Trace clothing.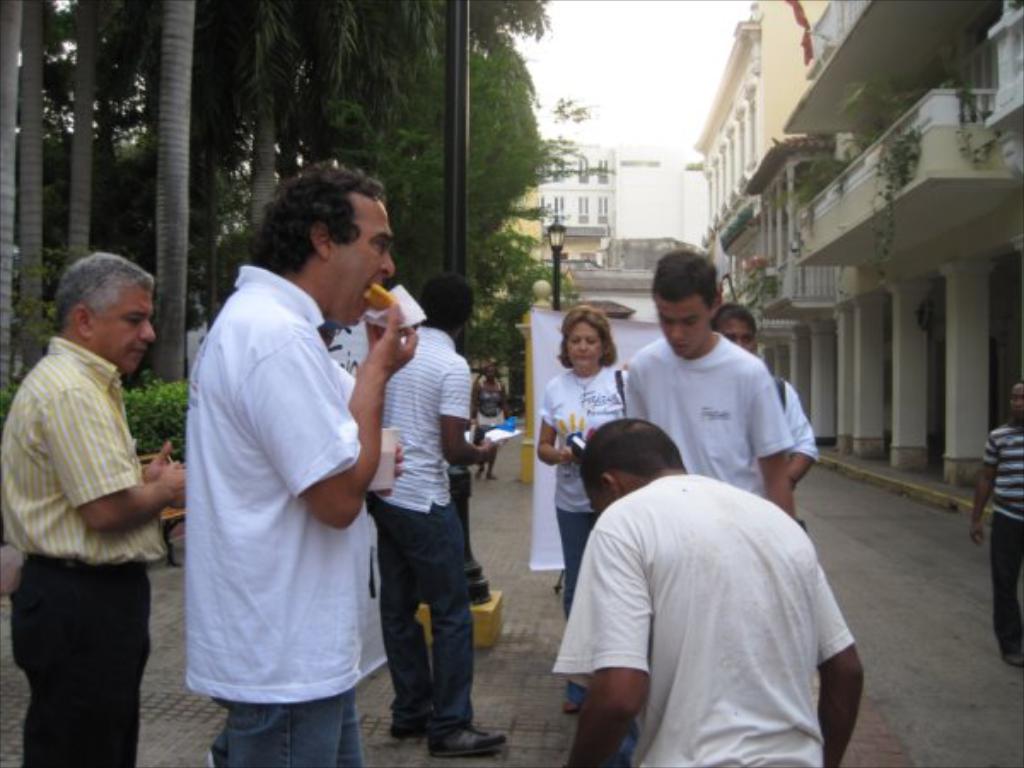
Traced to 765/372/821/464.
